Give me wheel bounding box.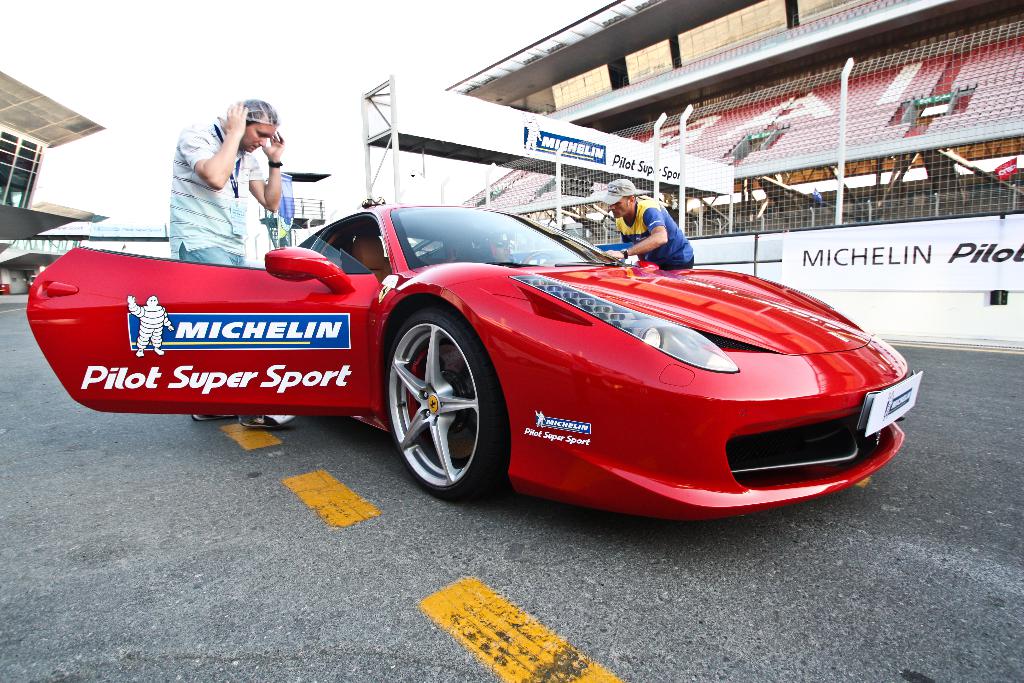
(x1=383, y1=299, x2=493, y2=500).
